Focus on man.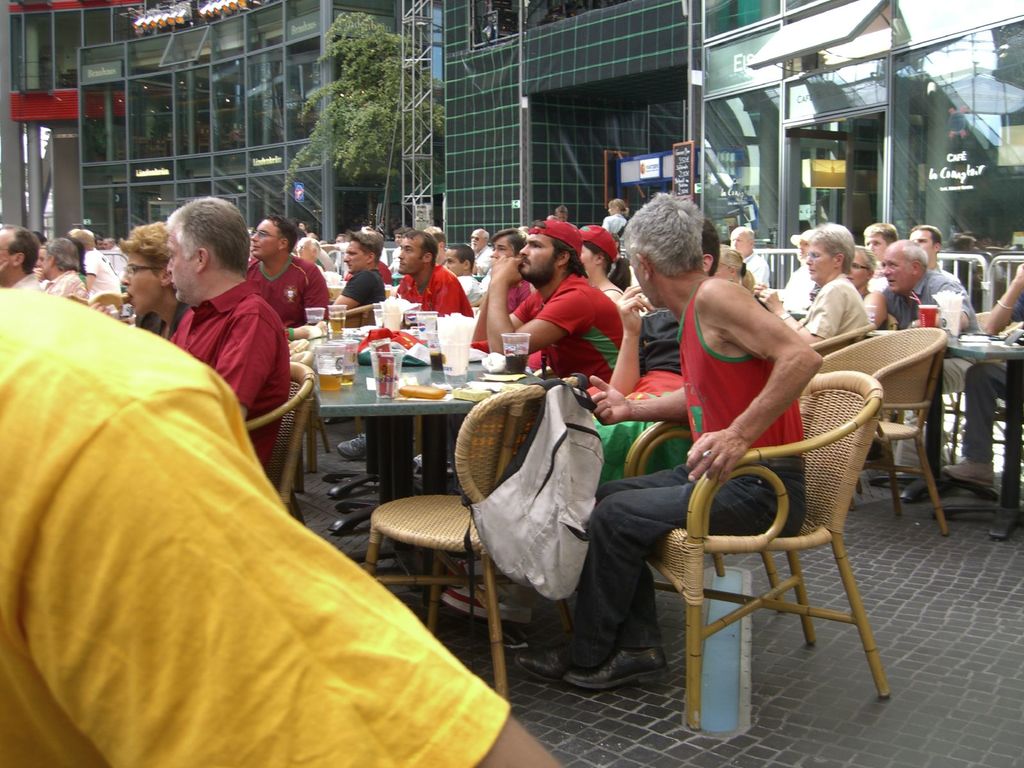
Focused at box(440, 239, 481, 298).
